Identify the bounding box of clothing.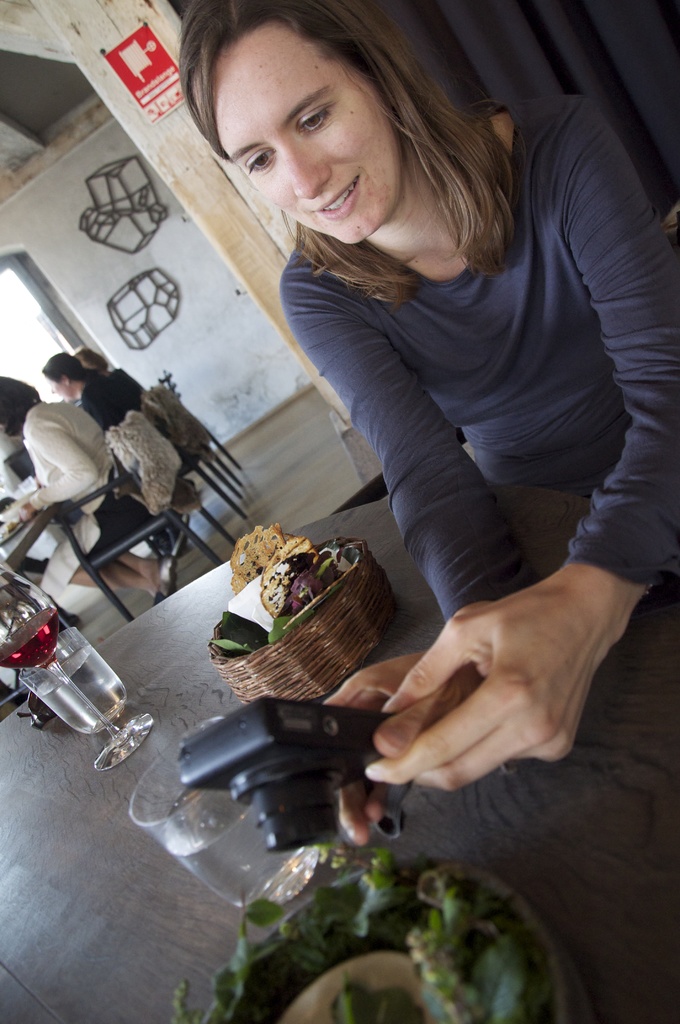
bbox(79, 376, 131, 429).
